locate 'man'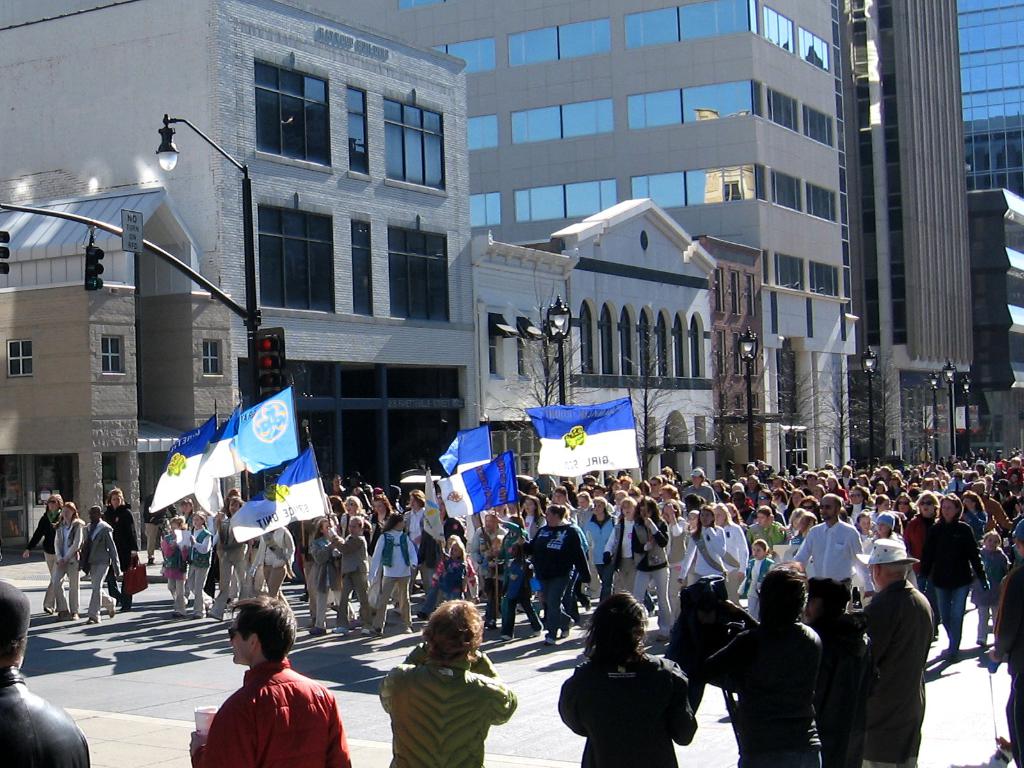
189 609 345 763
